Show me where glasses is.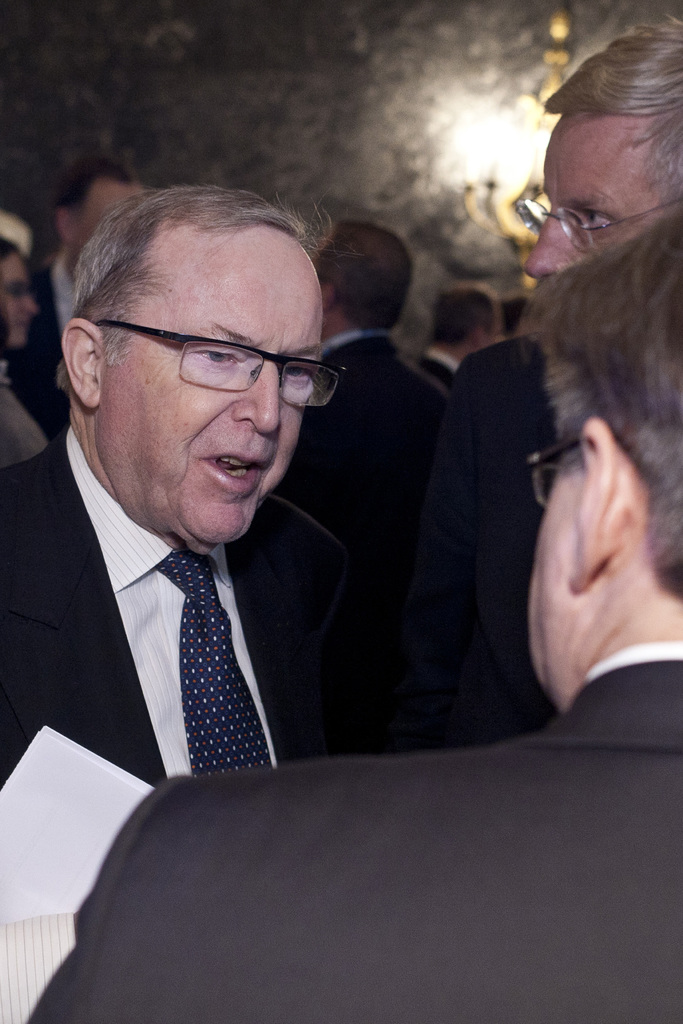
glasses is at Rect(1, 280, 33, 303).
